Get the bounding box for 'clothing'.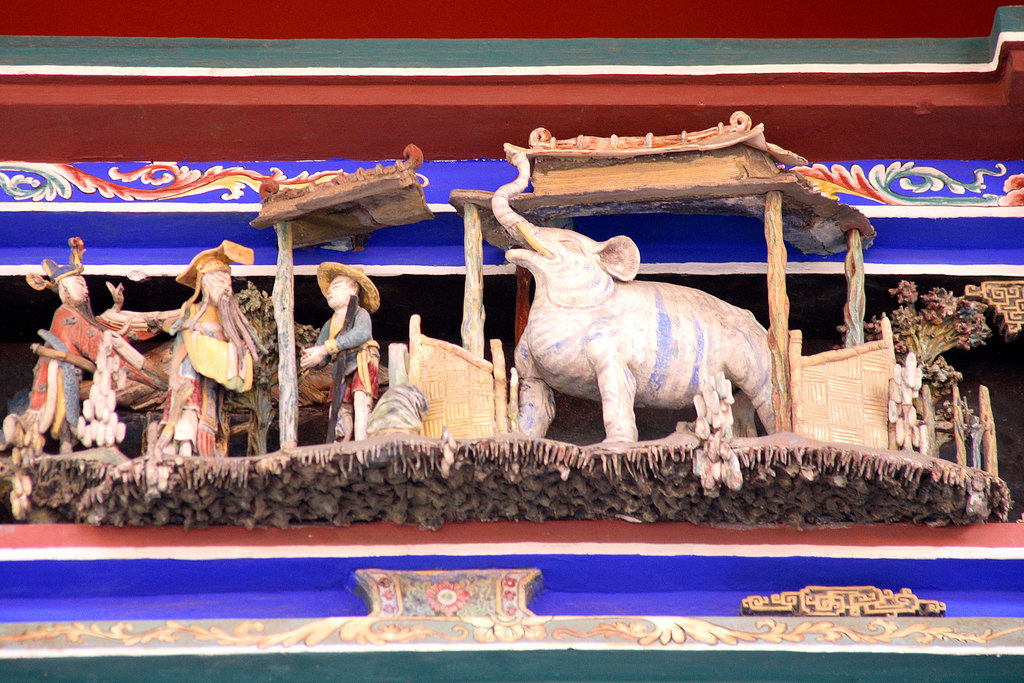
crop(311, 278, 371, 394).
